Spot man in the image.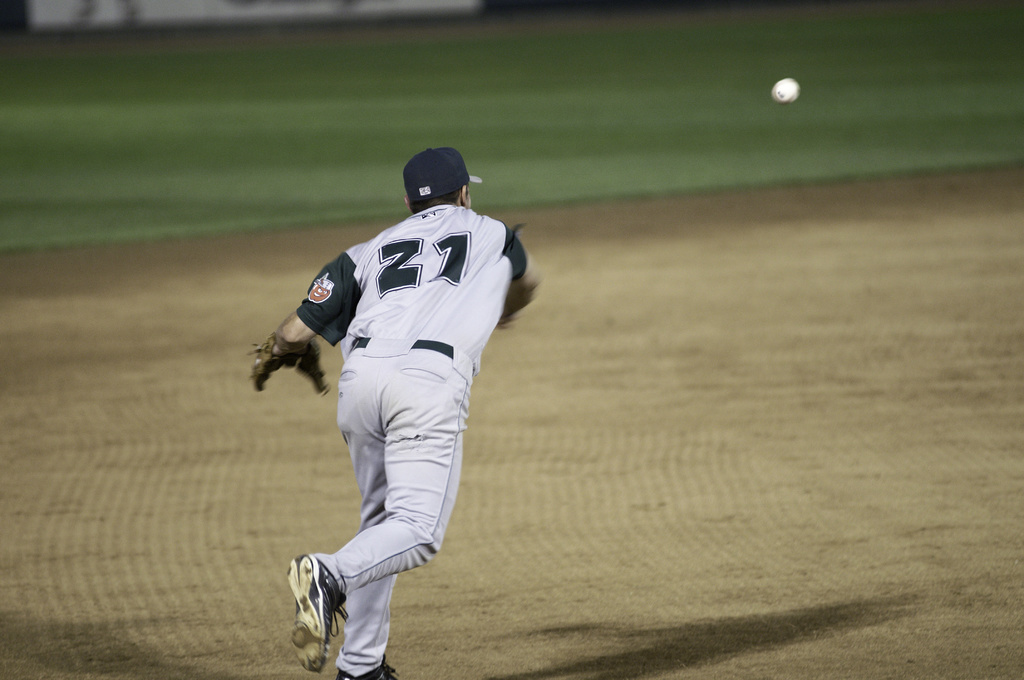
man found at locate(246, 148, 539, 679).
